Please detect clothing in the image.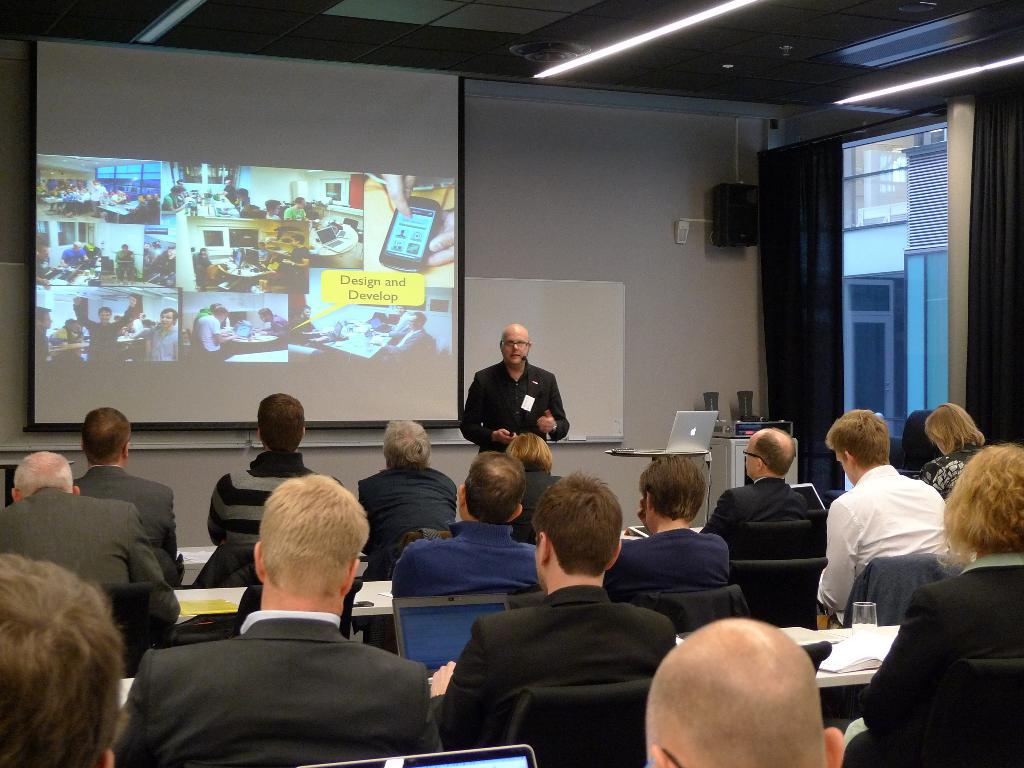
[left=160, top=195, right=182, bottom=209].
